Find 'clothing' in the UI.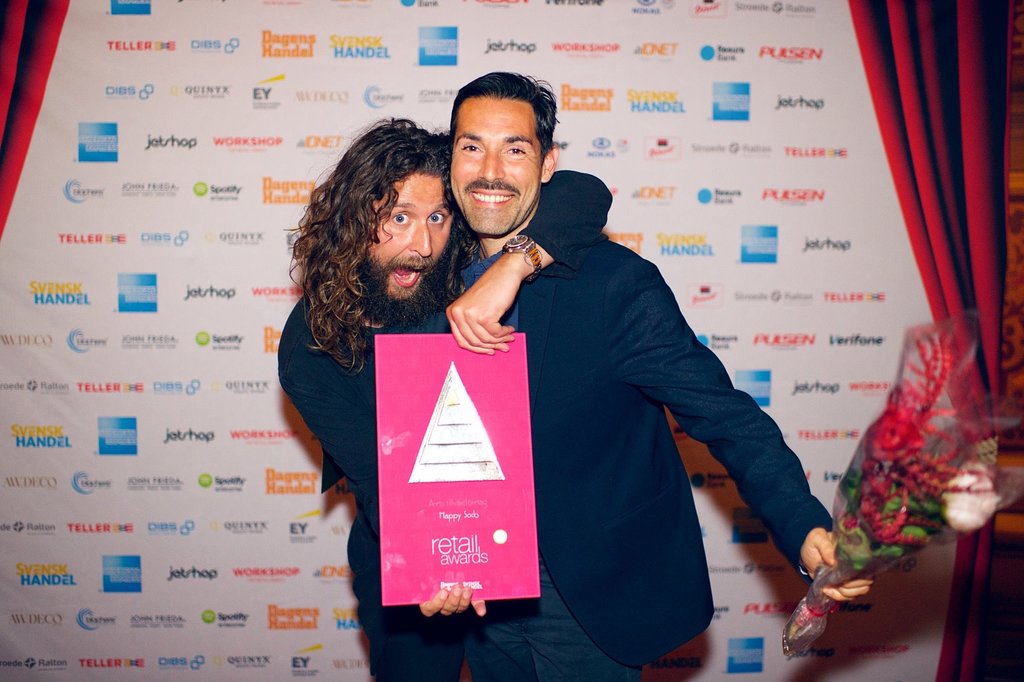
UI element at BBox(472, 177, 826, 681).
